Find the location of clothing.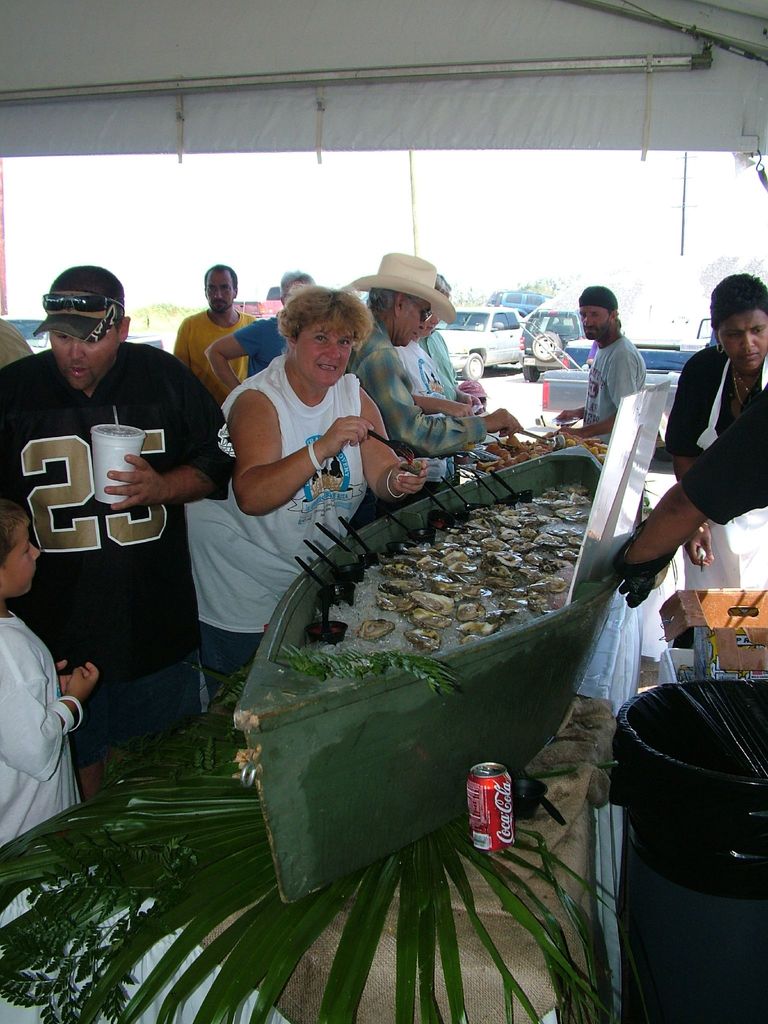
Location: left=682, top=400, right=767, bottom=525.
